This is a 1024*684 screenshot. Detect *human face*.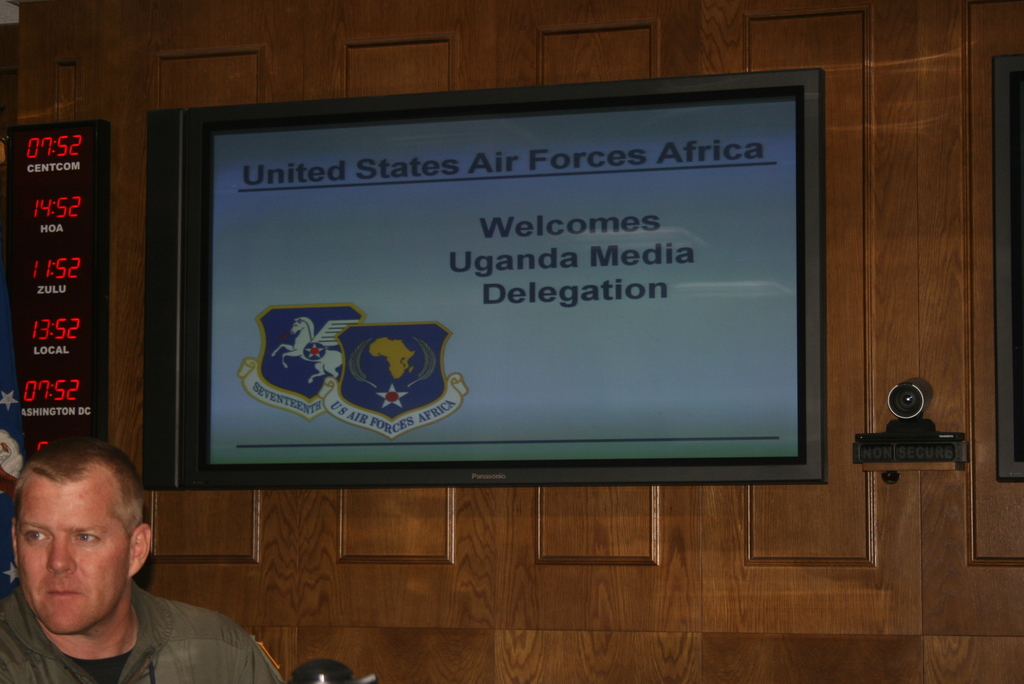
<bbox>17, 478, 131, 632</bbox>.
